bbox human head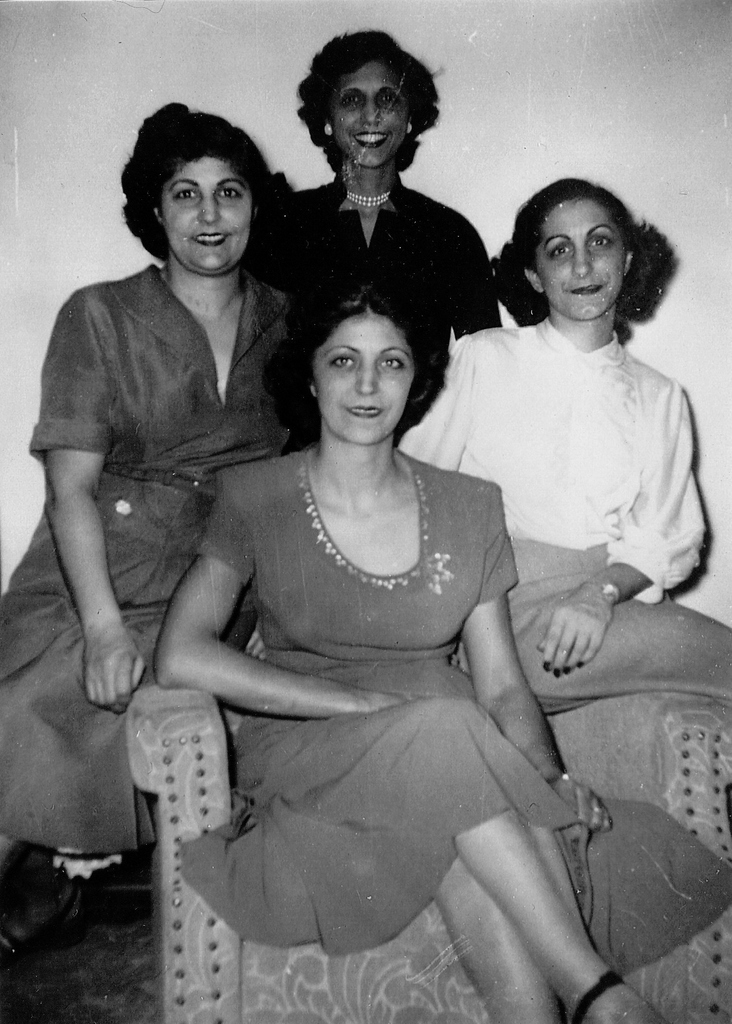
(292, 27, 450, 180)
